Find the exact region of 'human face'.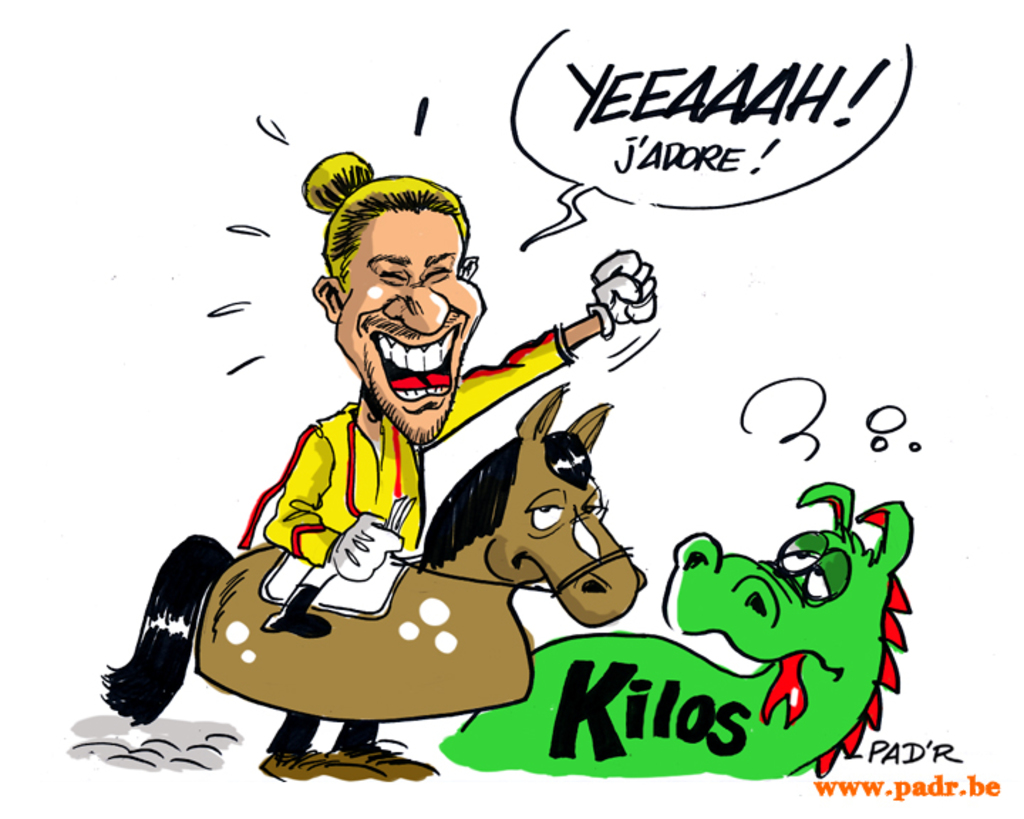
Exact region: l=333, t=219, r=484, b=444.
